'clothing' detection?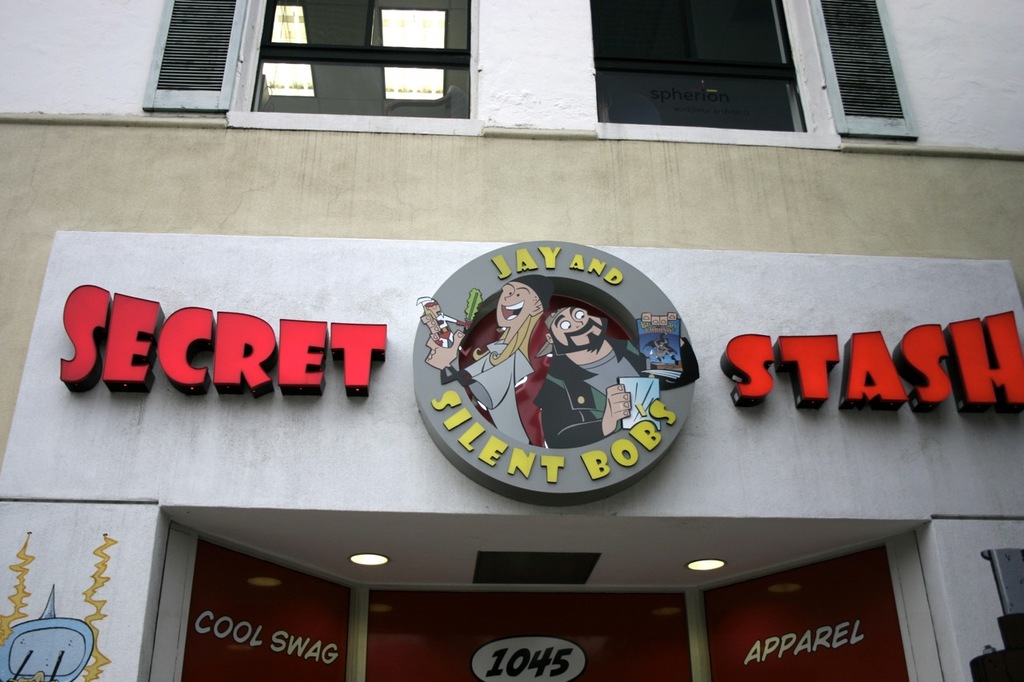
x1=534, y1=329, x2=702, y2=450
